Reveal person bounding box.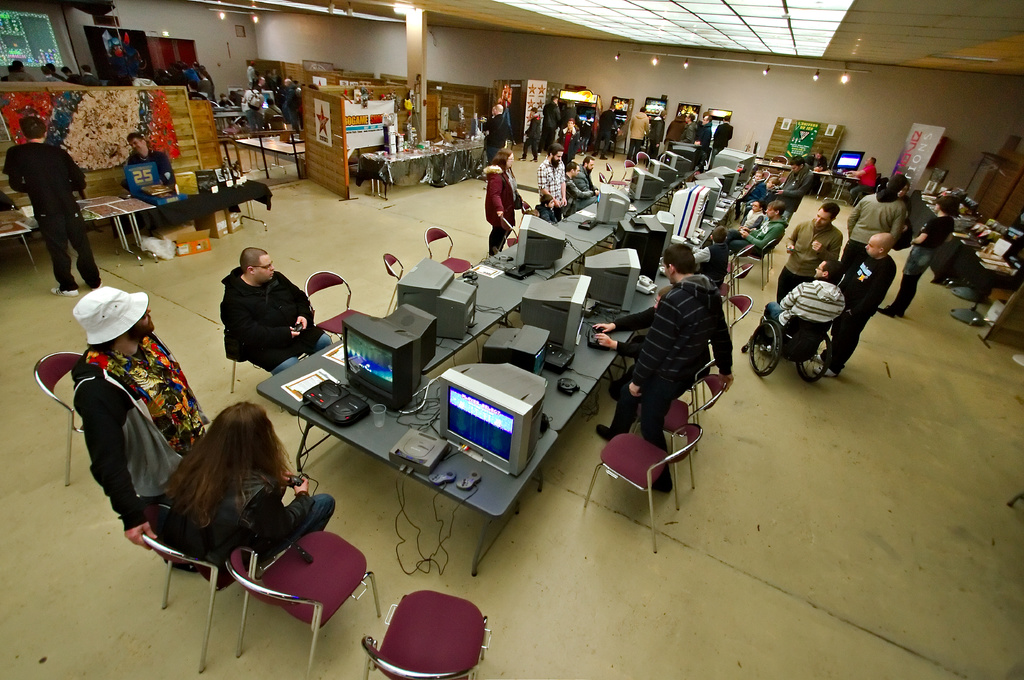
Revealed: bbox(846, 180, 901, 267).
